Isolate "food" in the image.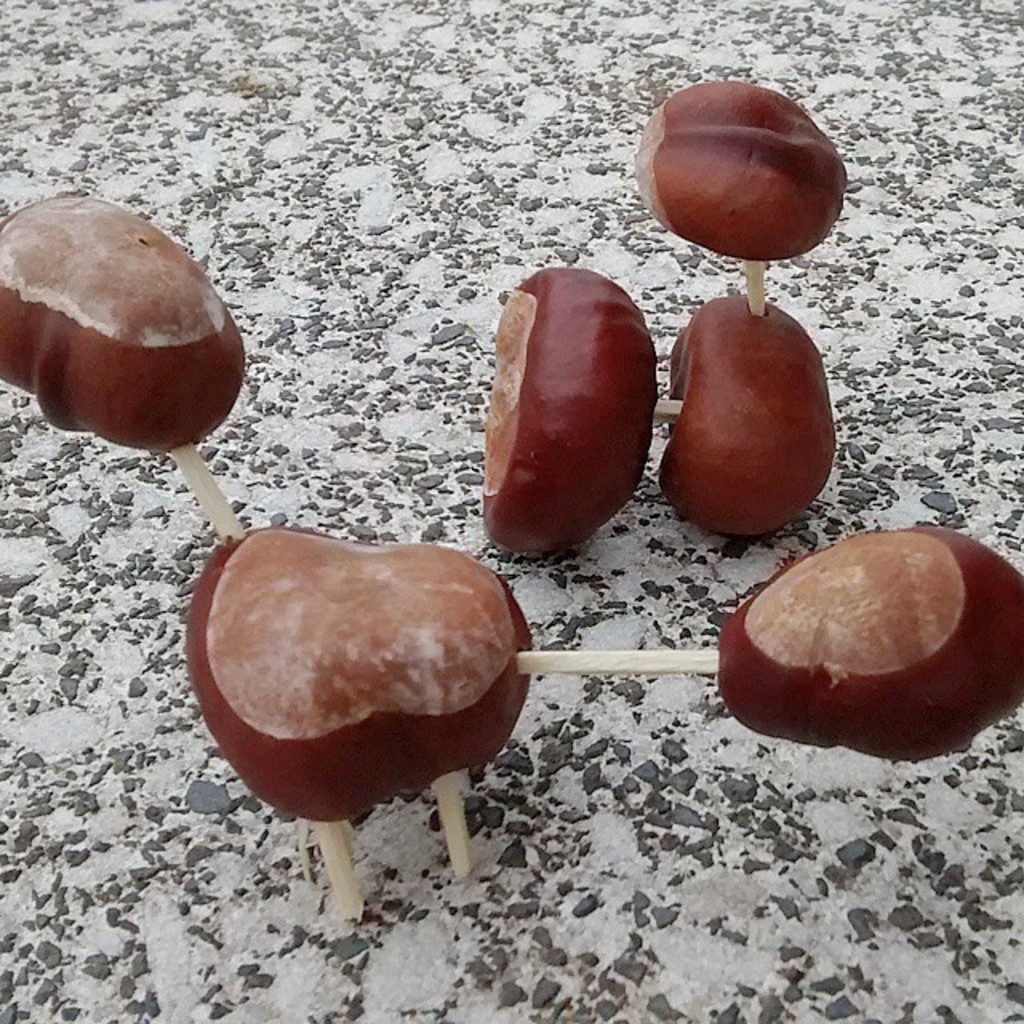
Isolated region: <region>637, 86, 845, 261</region>.
